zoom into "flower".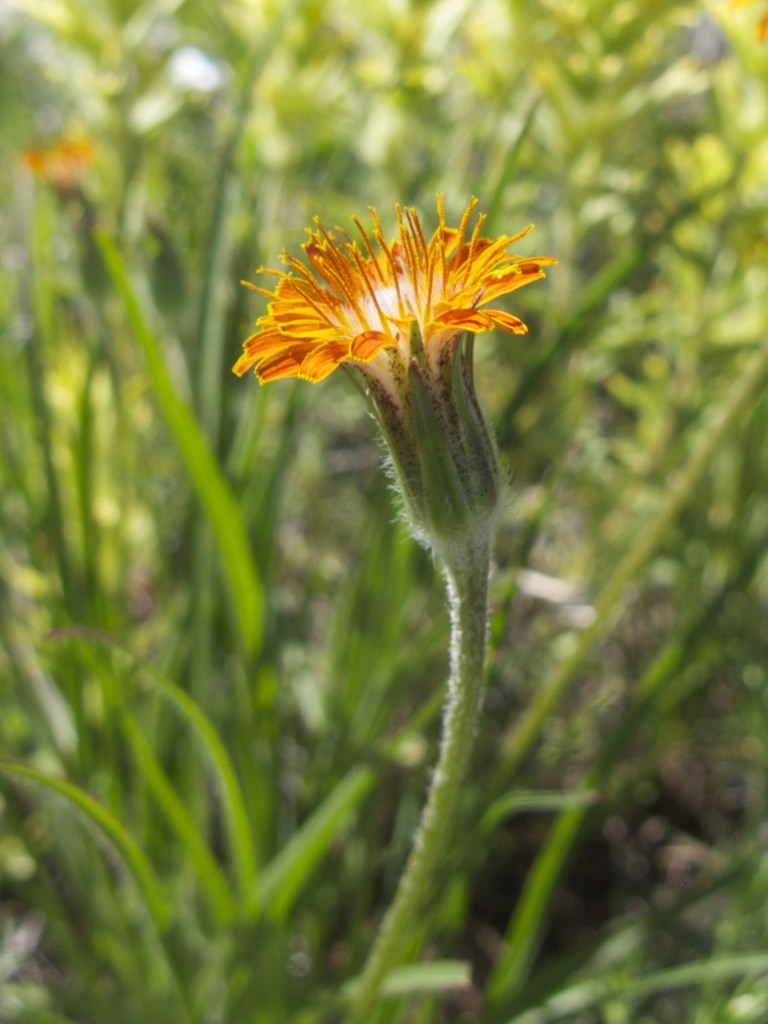
Zoom target: 219:200:562:386.
